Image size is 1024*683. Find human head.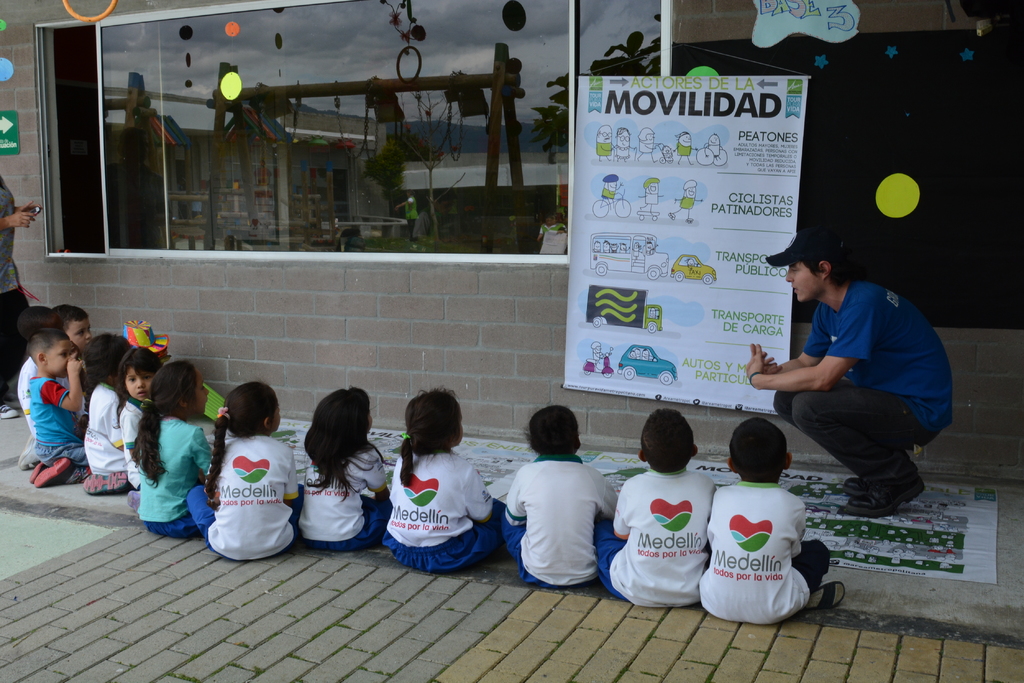
(x1=634, y1=242, x2=639, y2=248).
